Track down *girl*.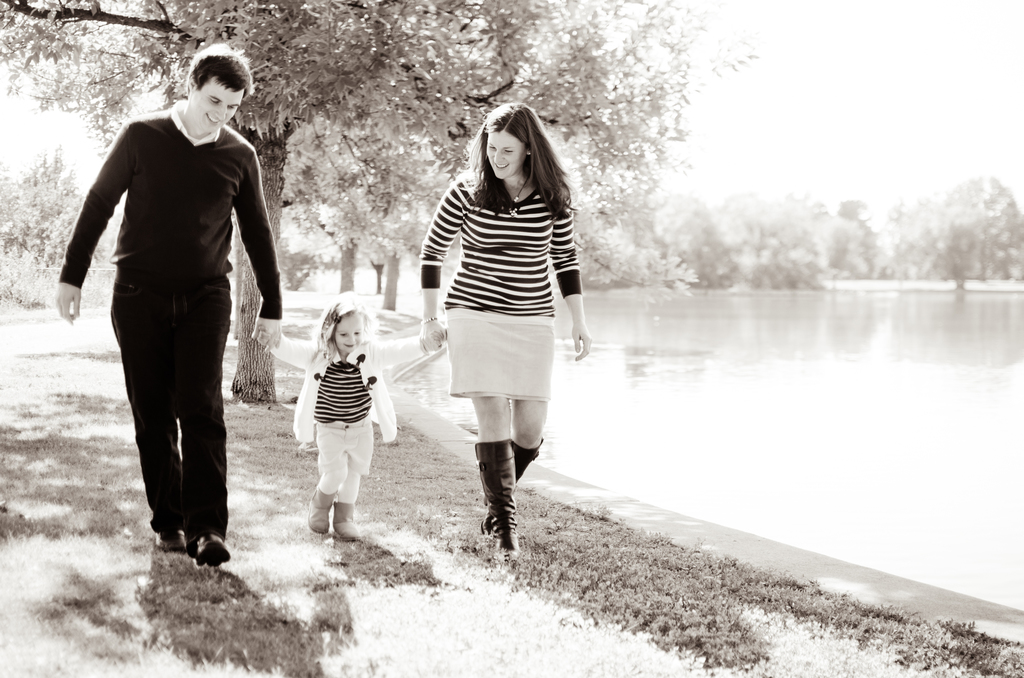
Tracked to Rect(247, 289, 397, 535).
